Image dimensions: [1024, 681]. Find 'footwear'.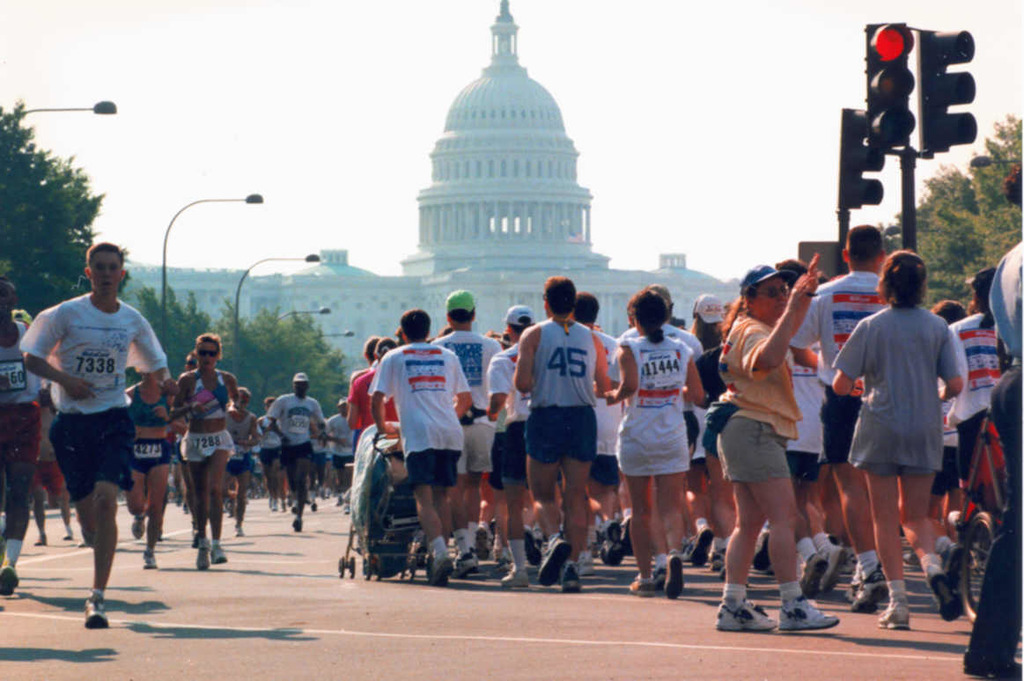
pyautogui.locateOnScreen(605, 523, 628, 553).
